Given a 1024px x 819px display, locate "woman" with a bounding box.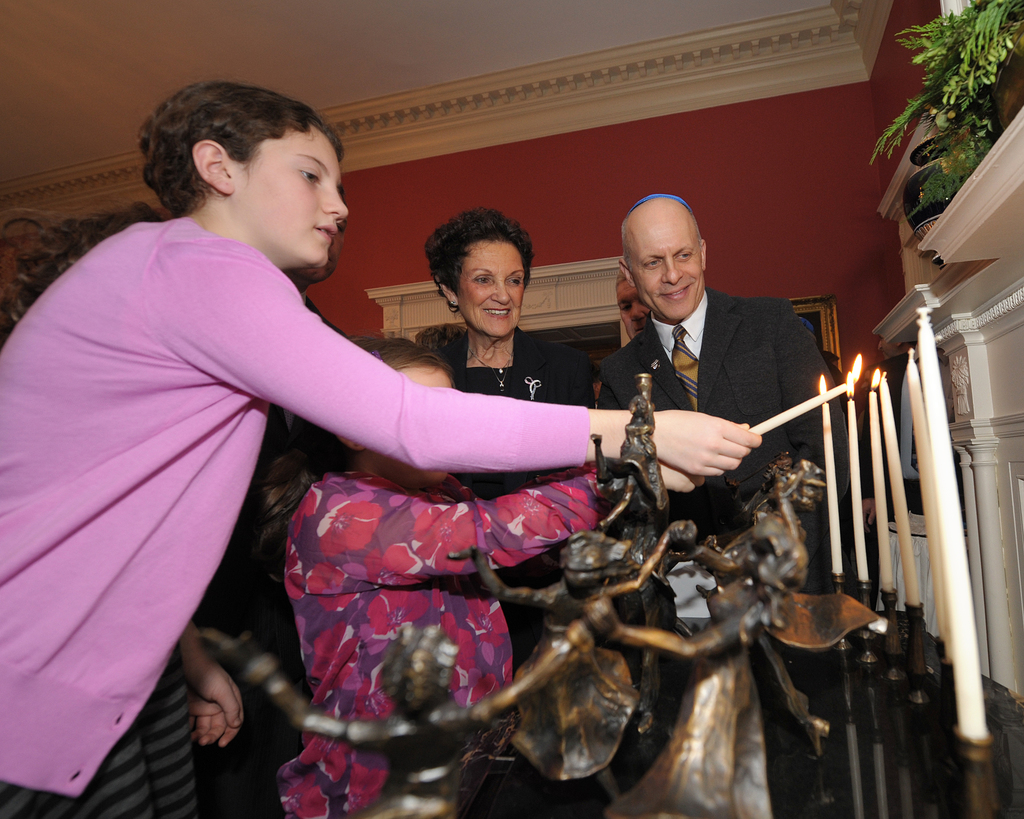
Located: {"x1": 253, "y1": 333, "x2": 709, "y2": 818}.
